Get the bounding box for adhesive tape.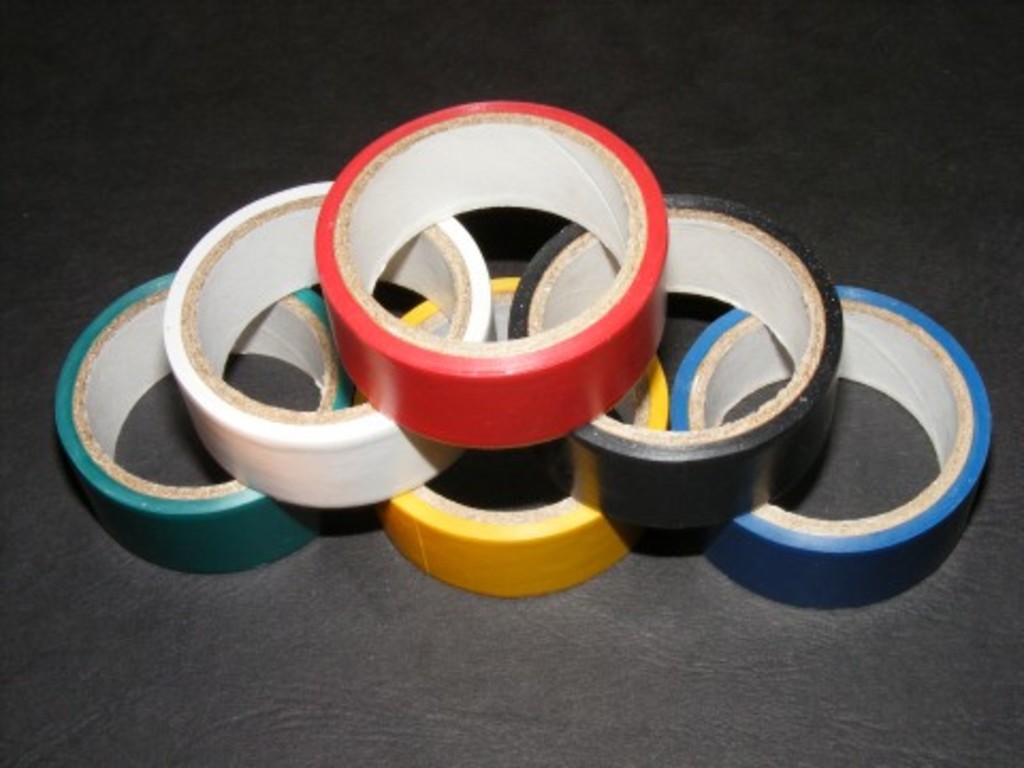
select_region(47, 258, 354, 572).
